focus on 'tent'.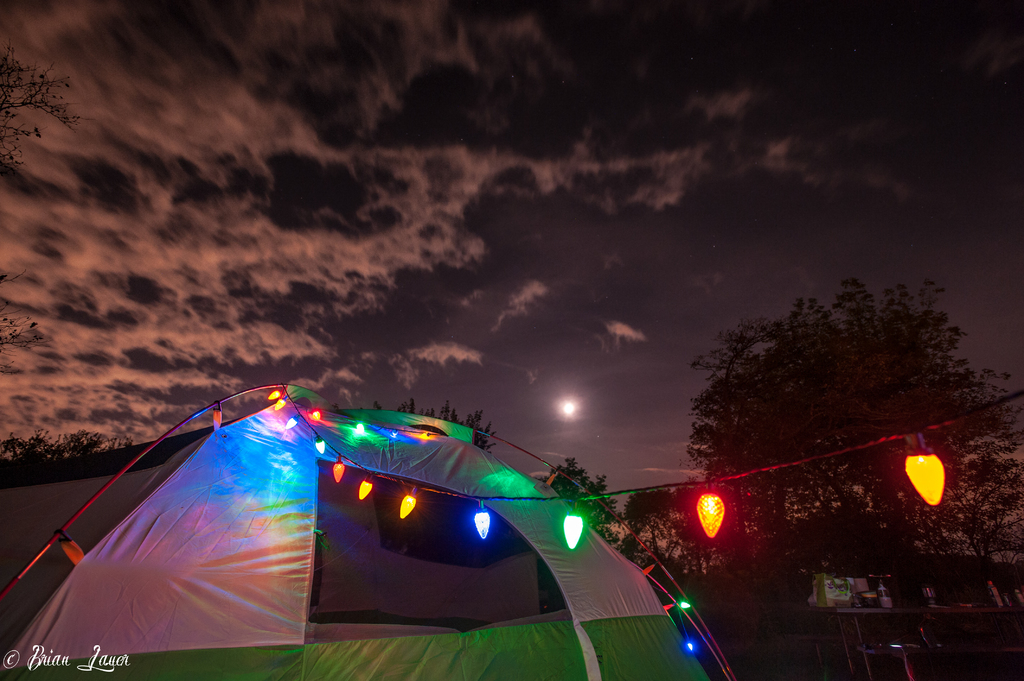
Focused at (left=0, top=383, right=739, bottom=680).
